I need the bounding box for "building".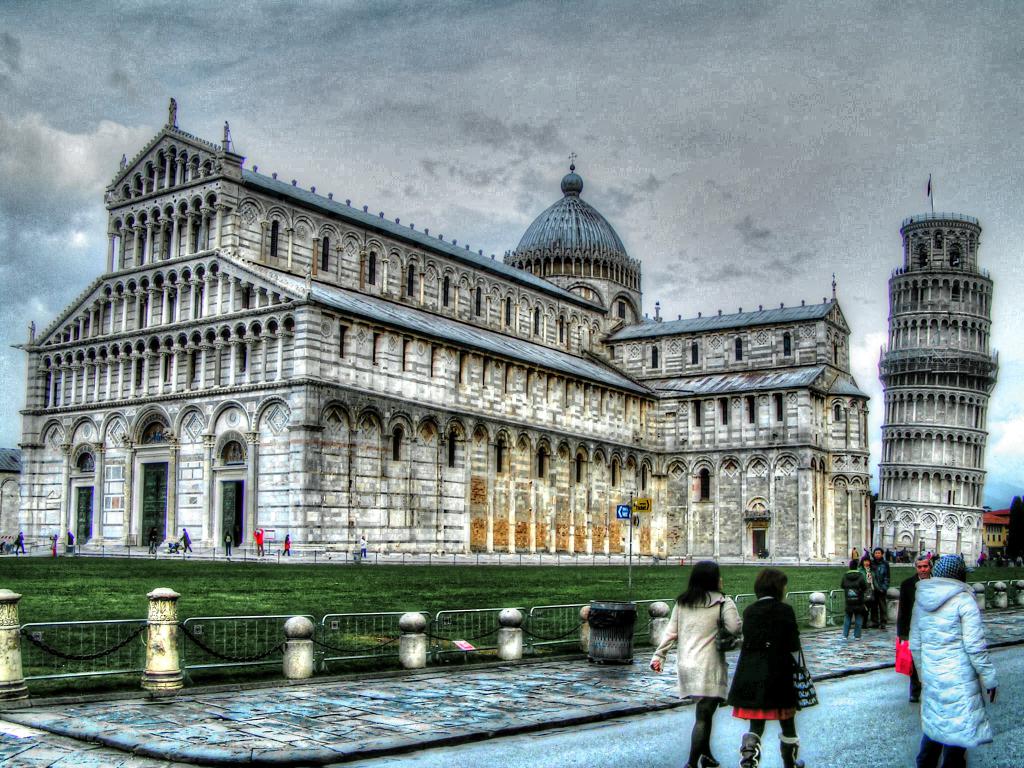
Here it is: [left=977, top=508, right=1012, bottom=552].
